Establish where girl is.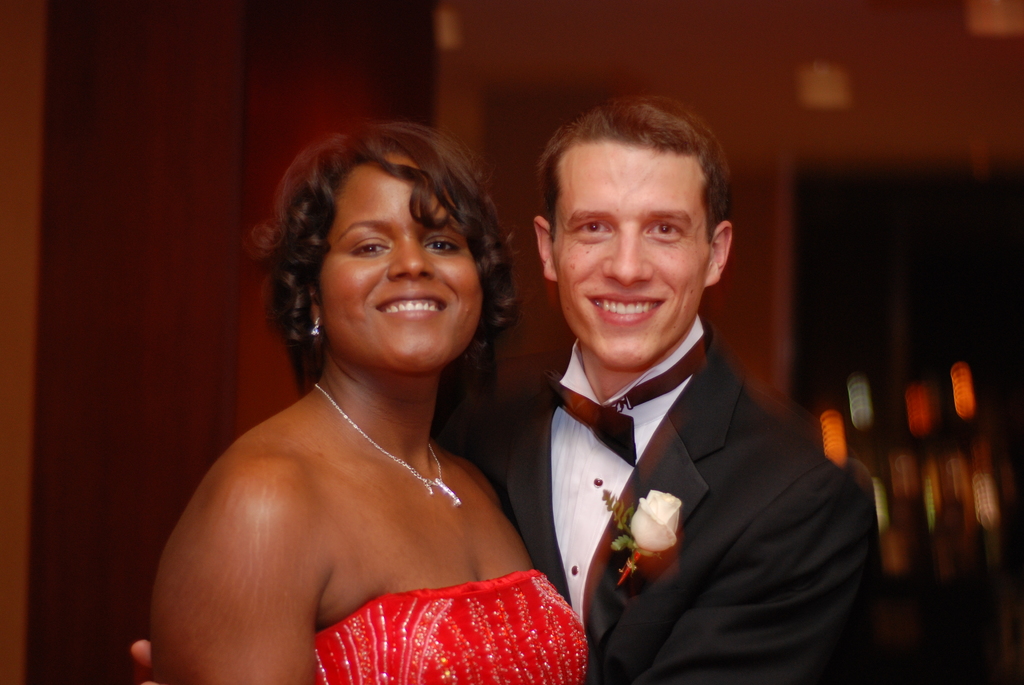
Established at 146:120:593:684.
